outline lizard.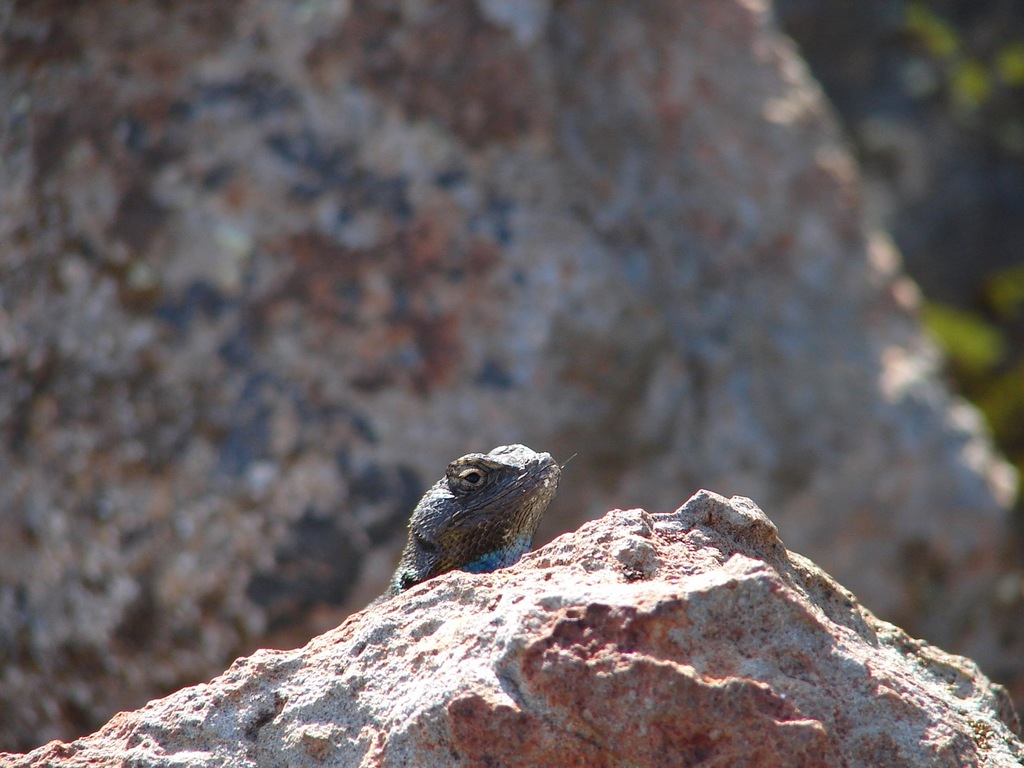
Outline: l=378, t=448, r=578, b=604.
